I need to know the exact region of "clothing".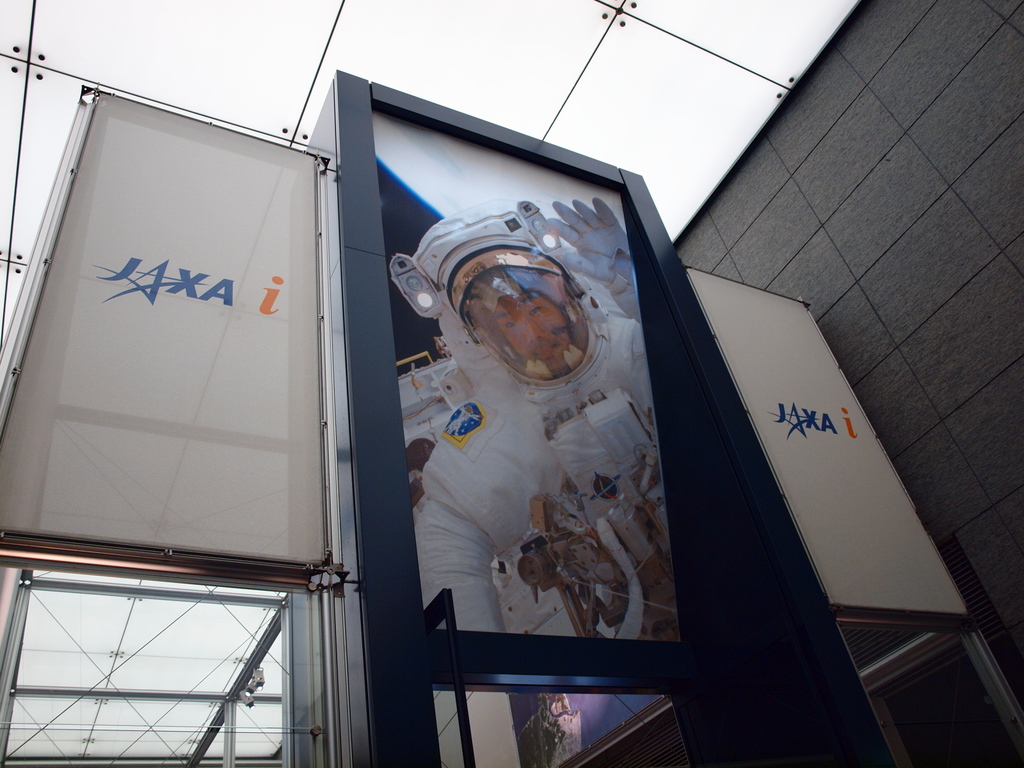
Region: bbox=(409, 186, 682, 639).
